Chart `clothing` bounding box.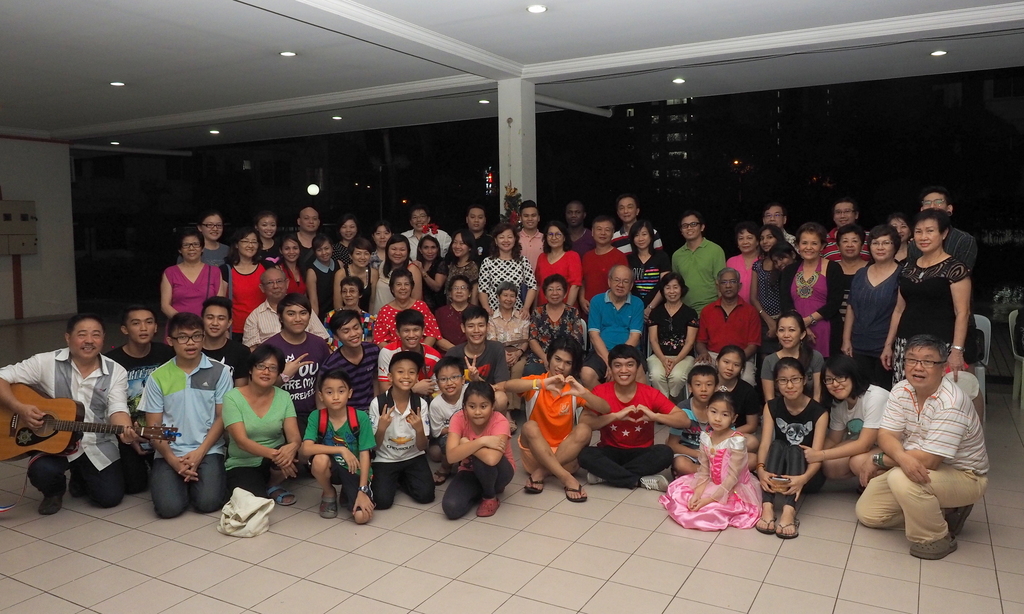
Charted: box(569, 251, 621, 306).
